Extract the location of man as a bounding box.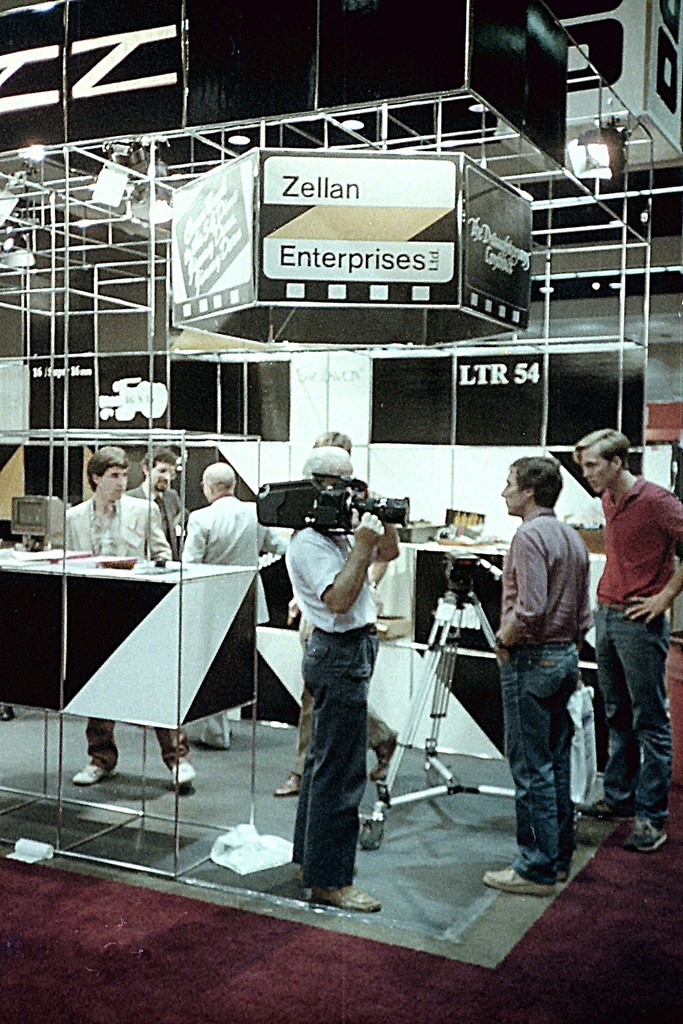
select_region(572, 428, 682, 860).
